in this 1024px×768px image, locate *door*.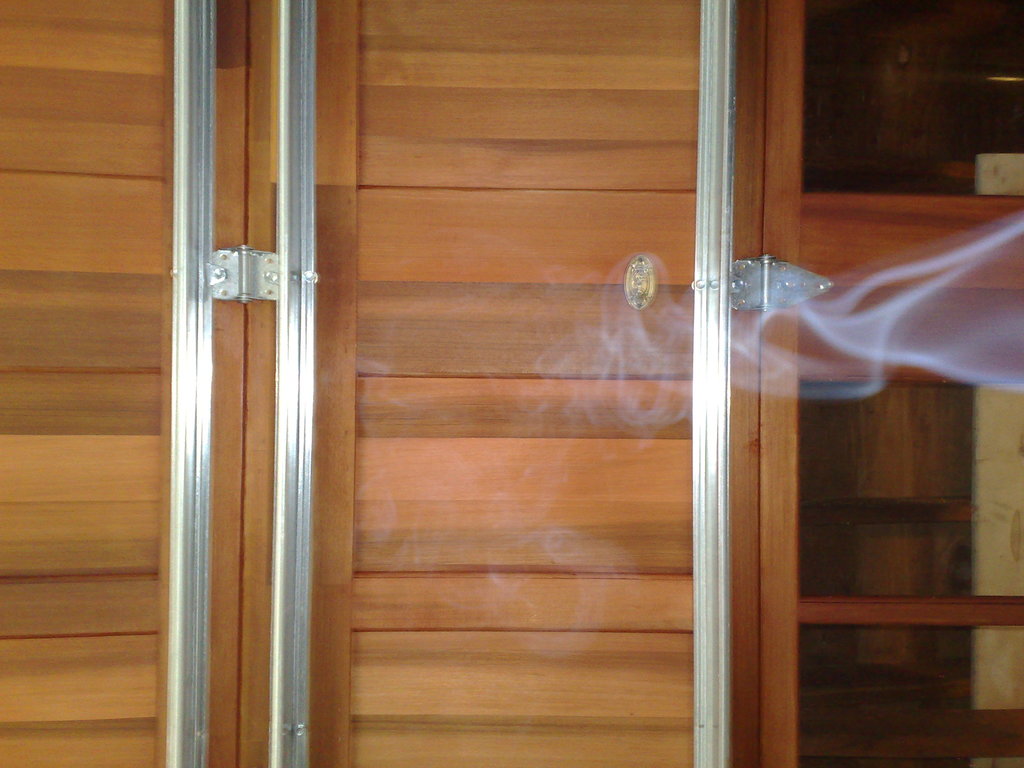
Bounding box: 281 0 763 767.
